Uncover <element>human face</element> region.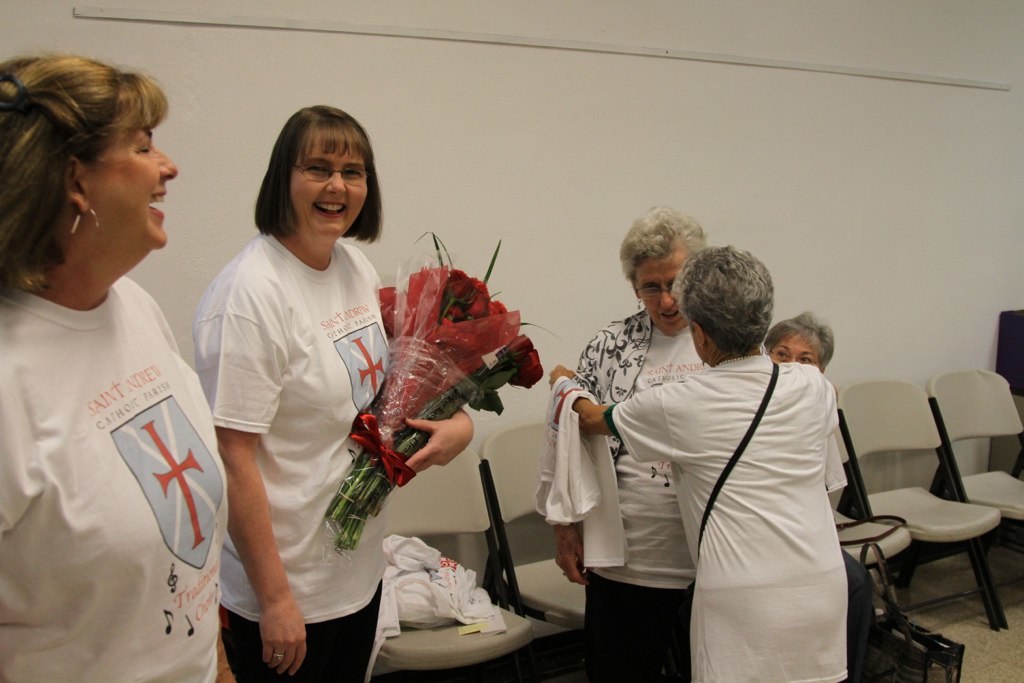
Uncovered: (285, 140, 366, 233).
